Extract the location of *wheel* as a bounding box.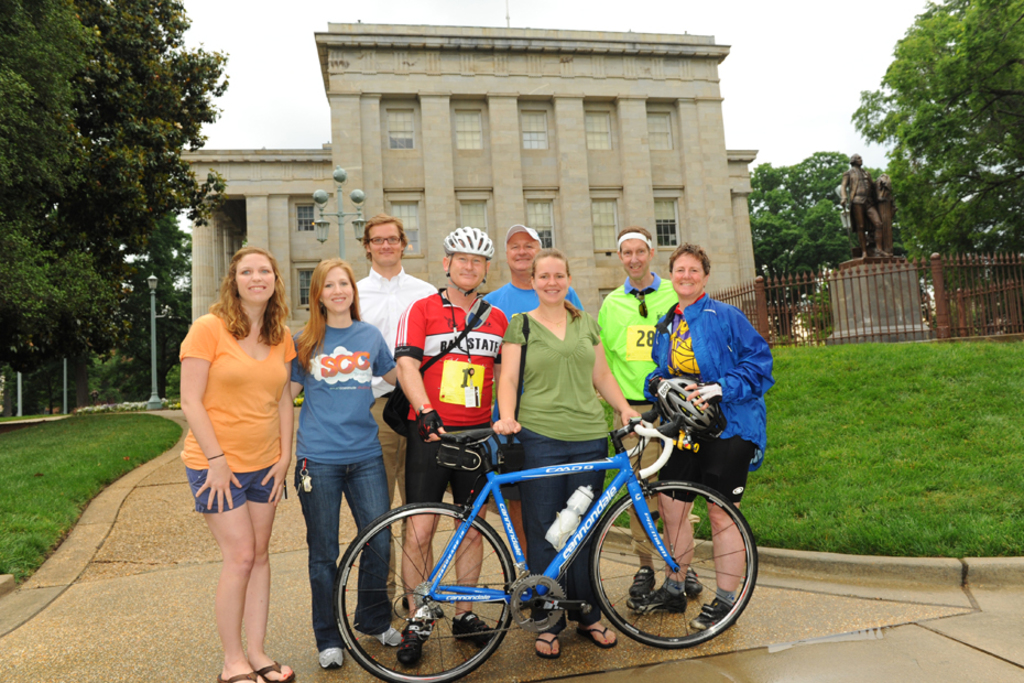
left=333, top=499, right=520, bottom=682.
